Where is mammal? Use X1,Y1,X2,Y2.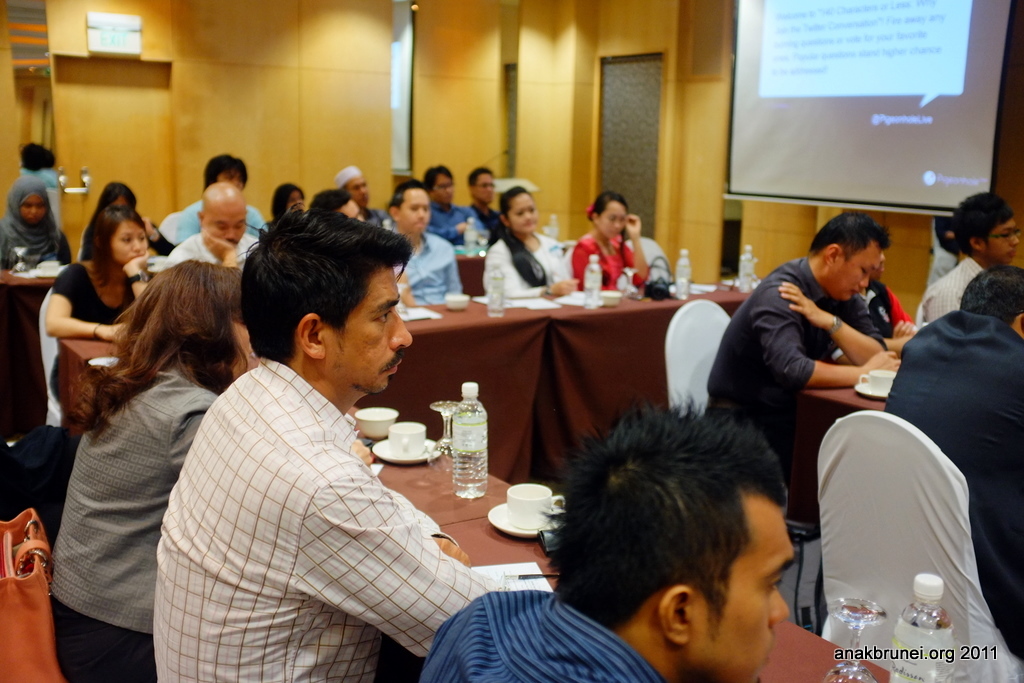
163,151,279,238.
